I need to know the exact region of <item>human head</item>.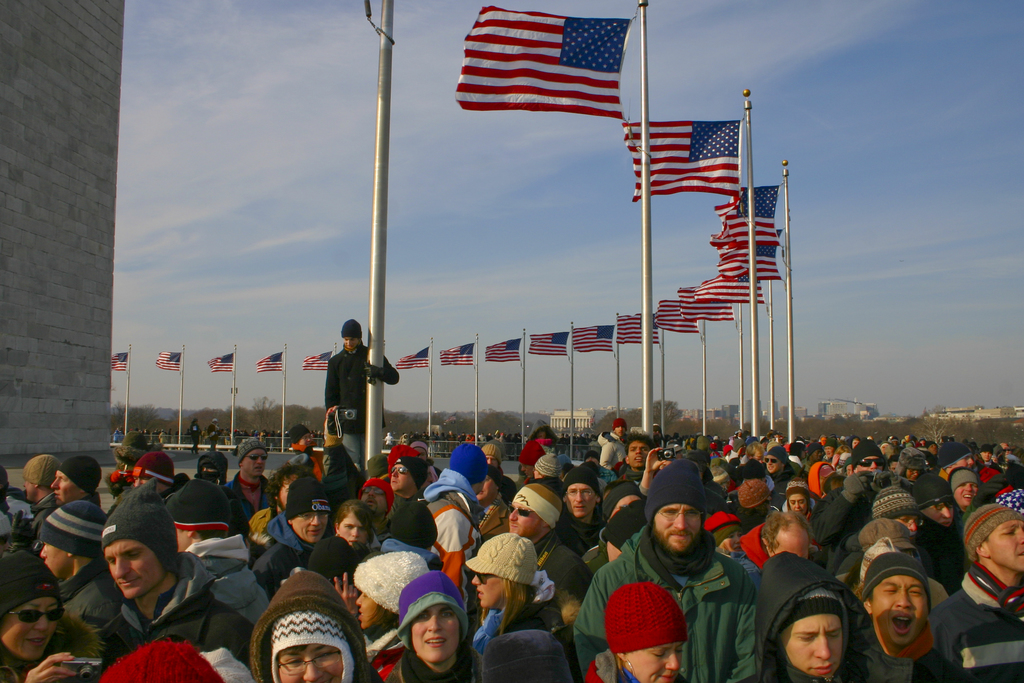
Region: <bbox>0, 548, 65, 664</bbox>.
